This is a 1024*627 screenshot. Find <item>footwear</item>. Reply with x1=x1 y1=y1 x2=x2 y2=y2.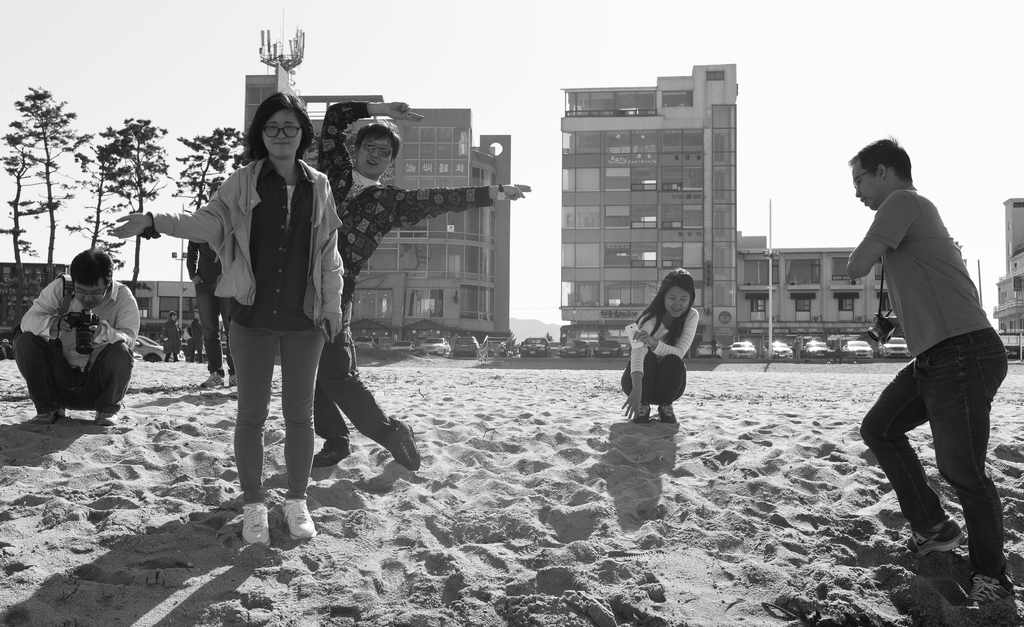
x1=312 y1=433 x2=356 y2=472.
